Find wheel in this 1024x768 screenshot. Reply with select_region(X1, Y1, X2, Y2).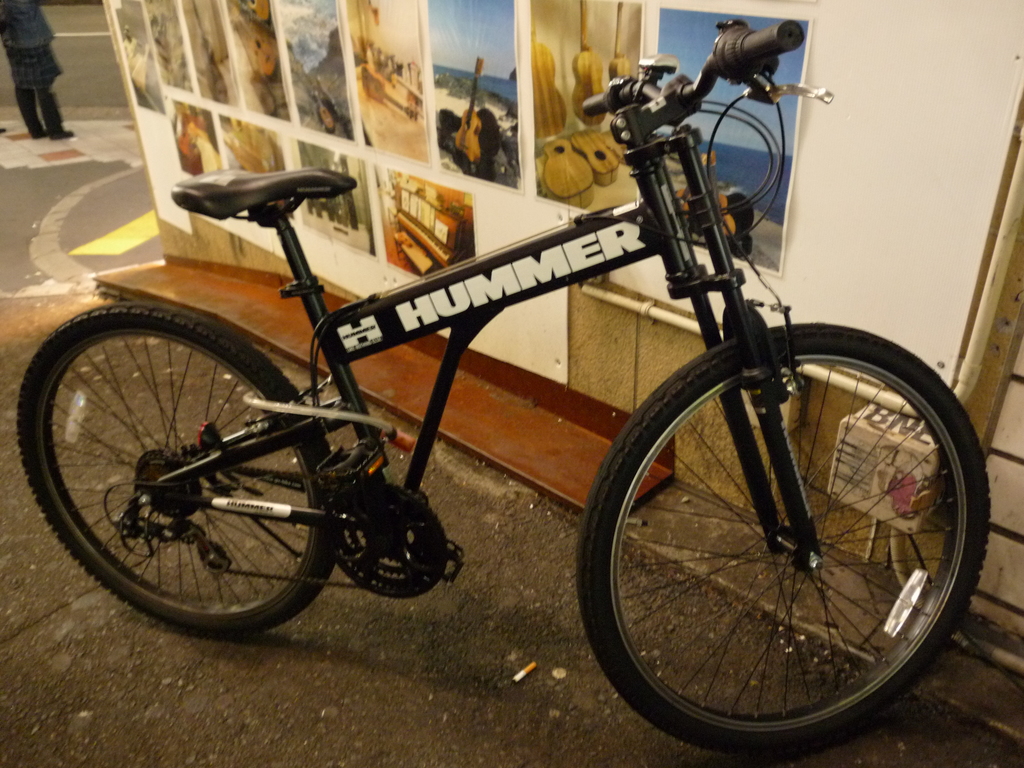
select_region(15, 299, 348, 637).
